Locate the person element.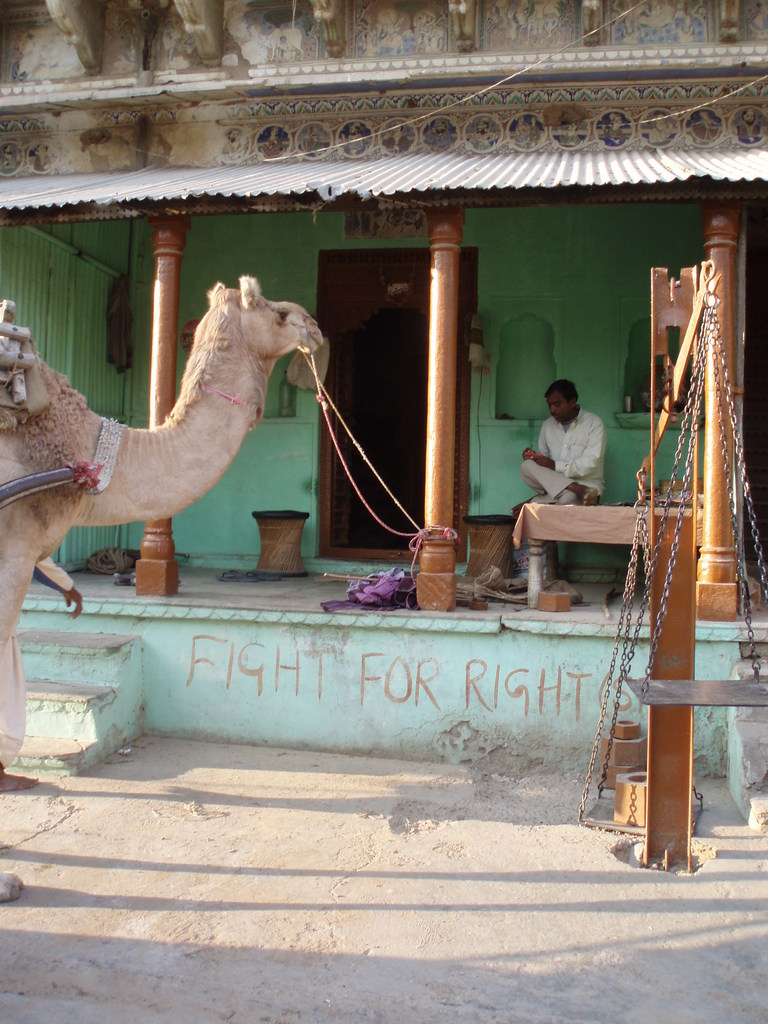
Element bbox: crop(543, 368, 616, 513).
